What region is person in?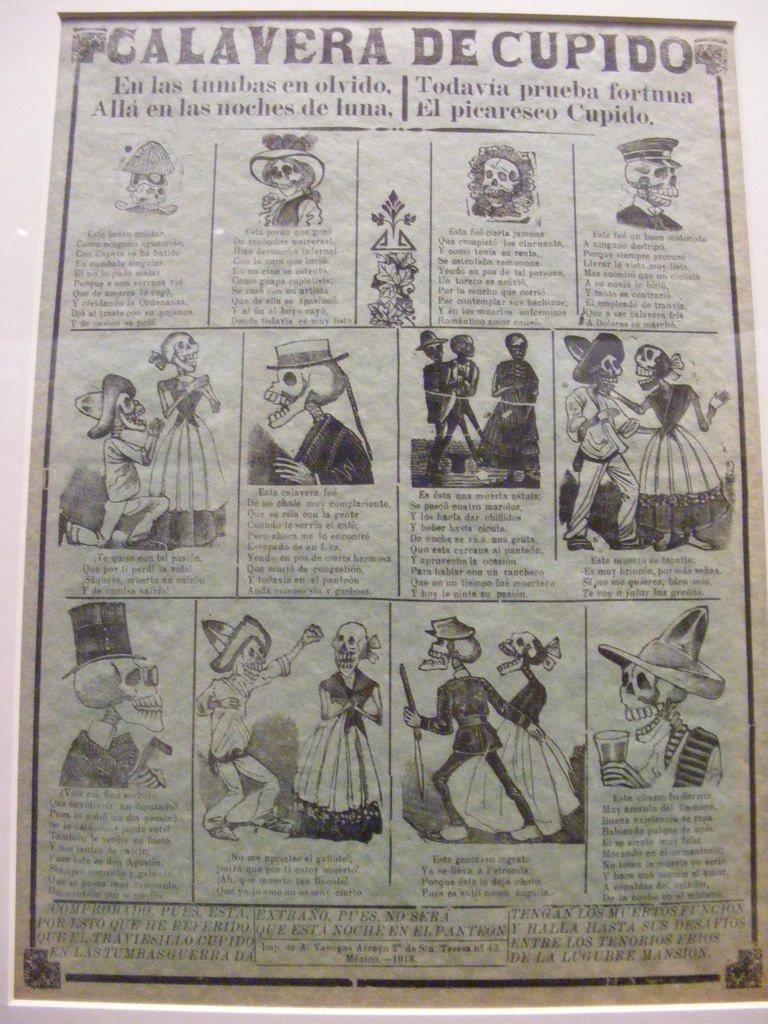
(x1=476, y1=335, x2=542, y2=470).
